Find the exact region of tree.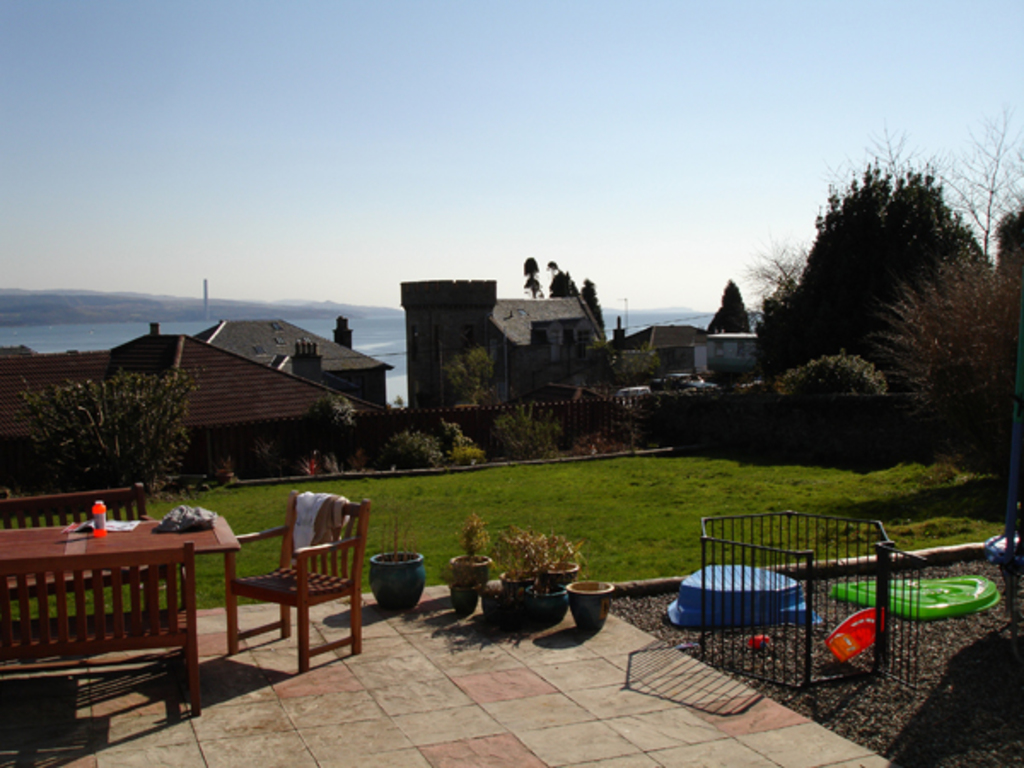
Exact region: 548,263,577,300.
